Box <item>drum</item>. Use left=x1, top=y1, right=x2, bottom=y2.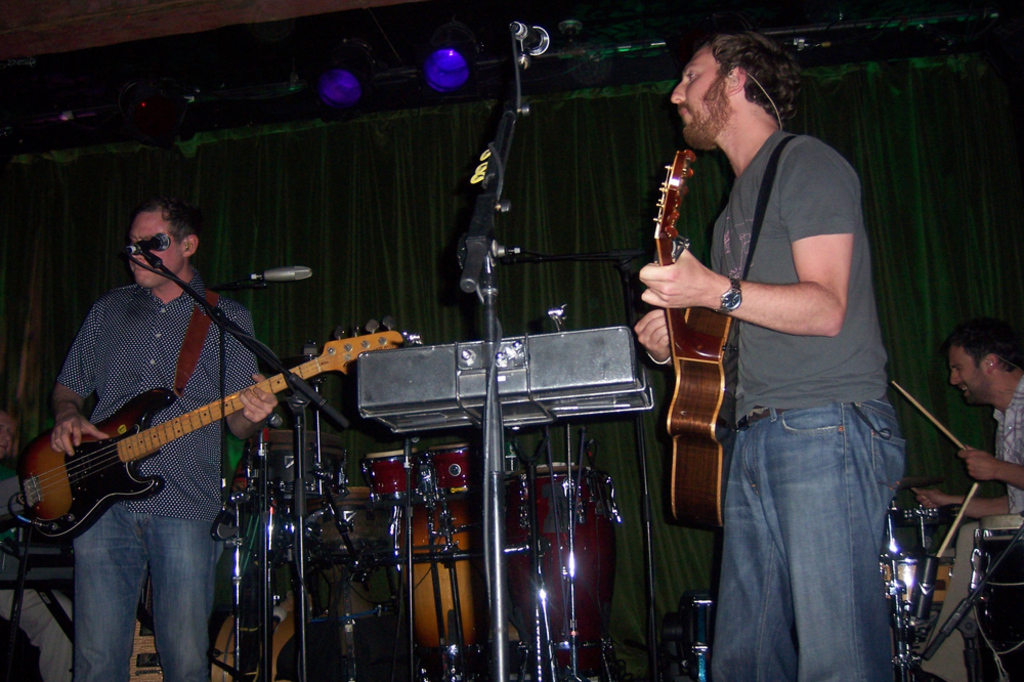
left=427, top=441, right=482, bottom=493.
